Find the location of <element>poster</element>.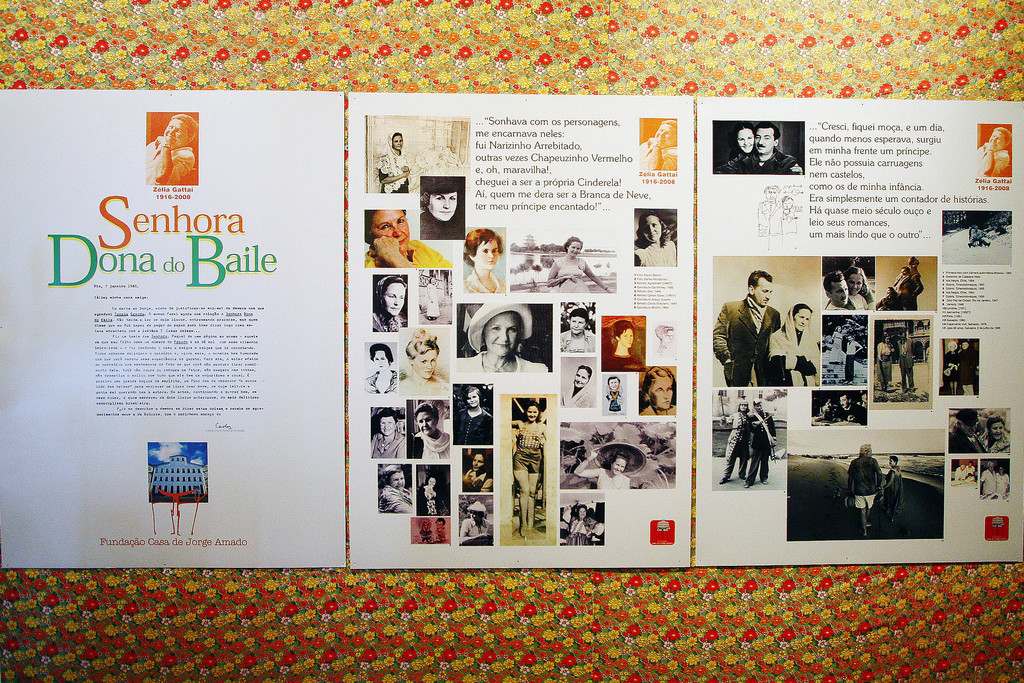
Location: 695,99,1023,566.
